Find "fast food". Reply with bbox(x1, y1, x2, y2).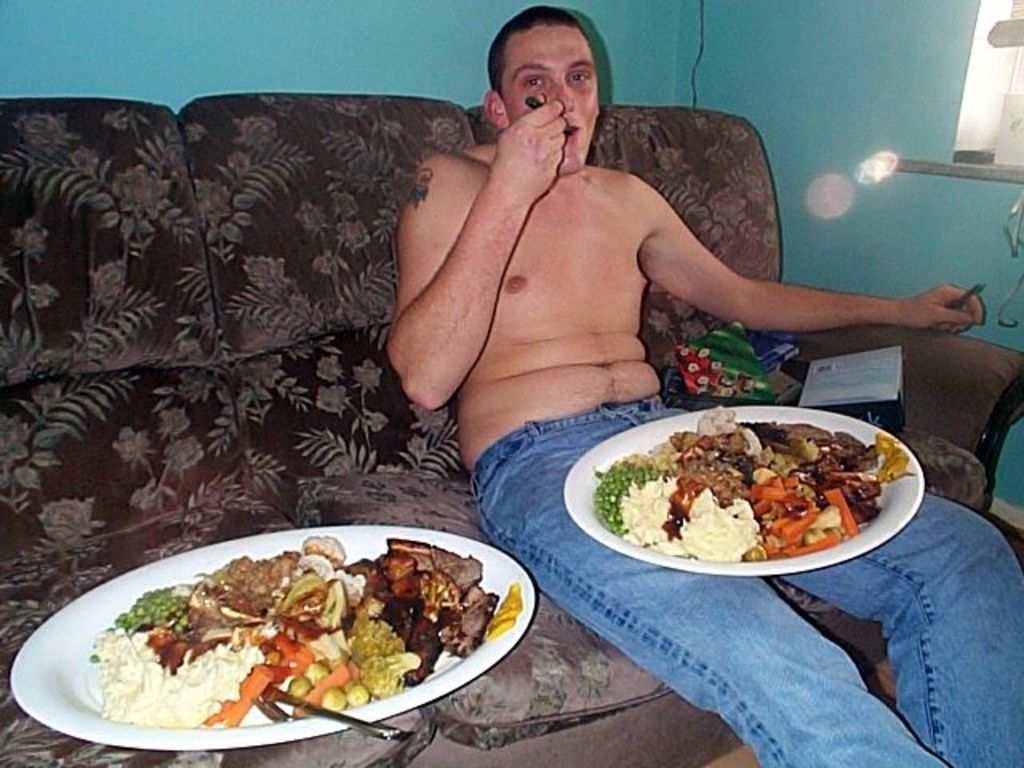
bbox(77, 528, 525, 730).
